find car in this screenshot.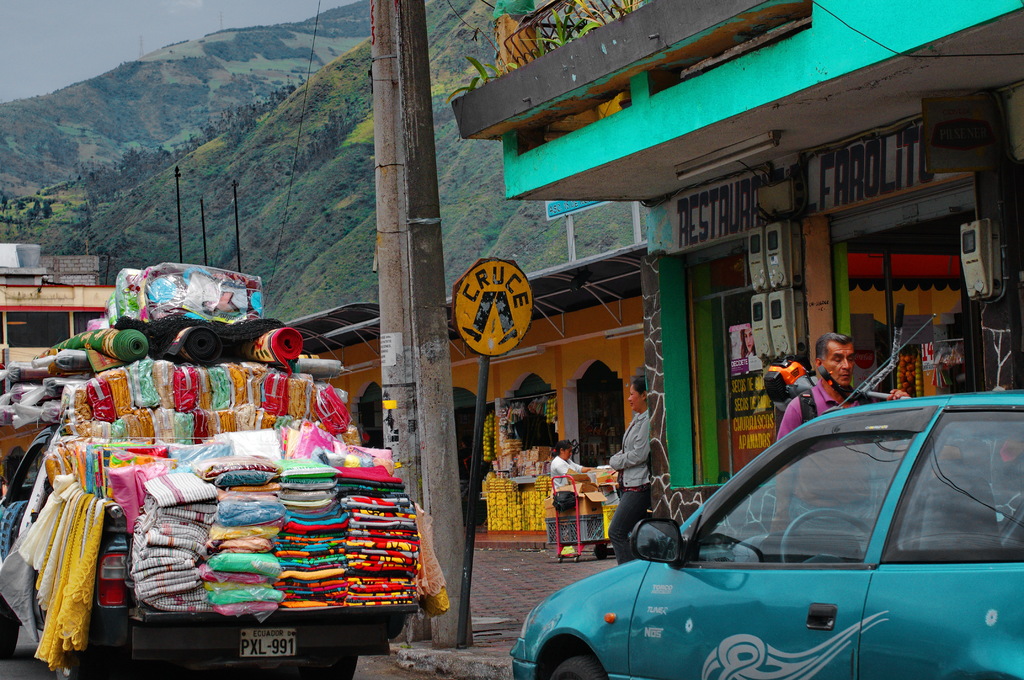
The bounding box for car is <box>508,311,1023,679</box>.
